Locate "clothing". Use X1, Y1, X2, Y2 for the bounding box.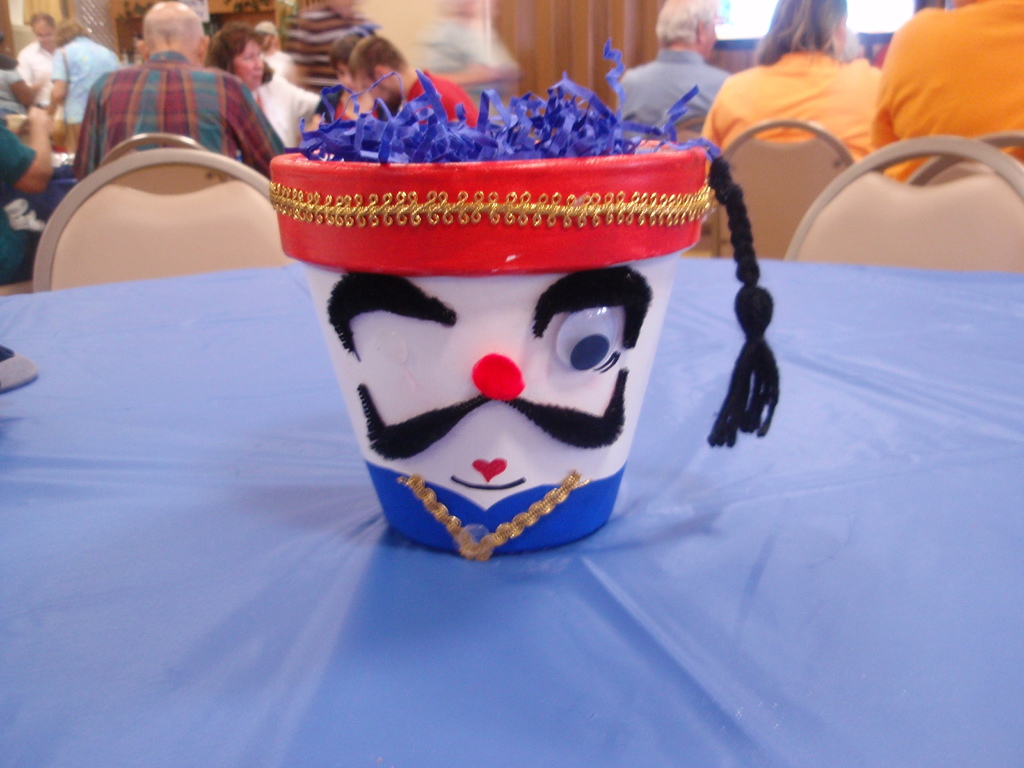
0, 113, 49, 287.
